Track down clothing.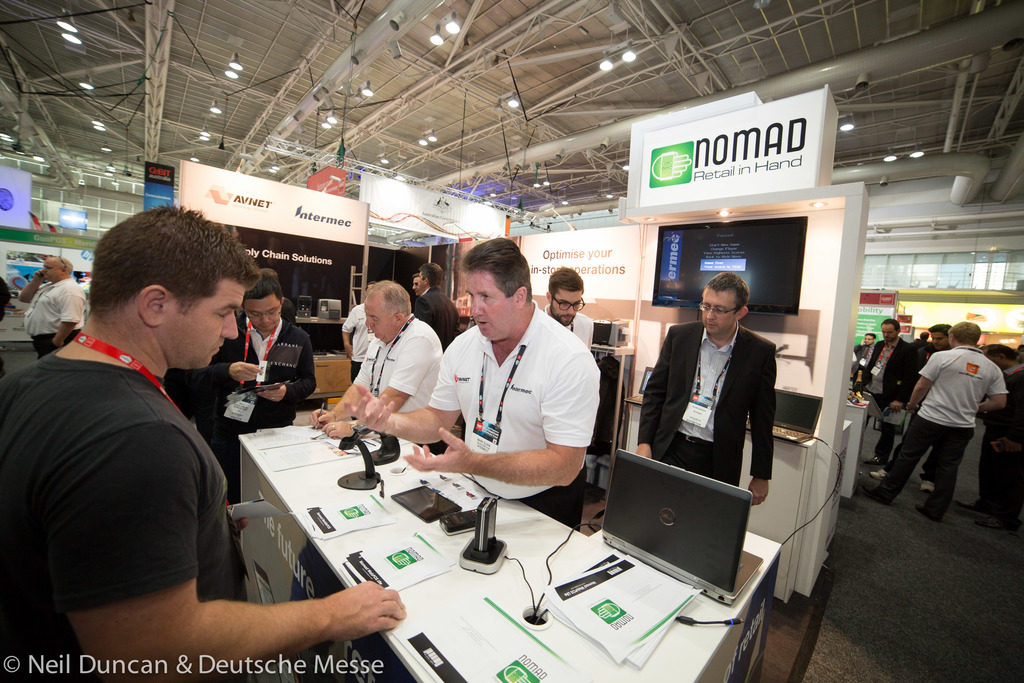
Tracked to rect(24, 270, 306, 661).
